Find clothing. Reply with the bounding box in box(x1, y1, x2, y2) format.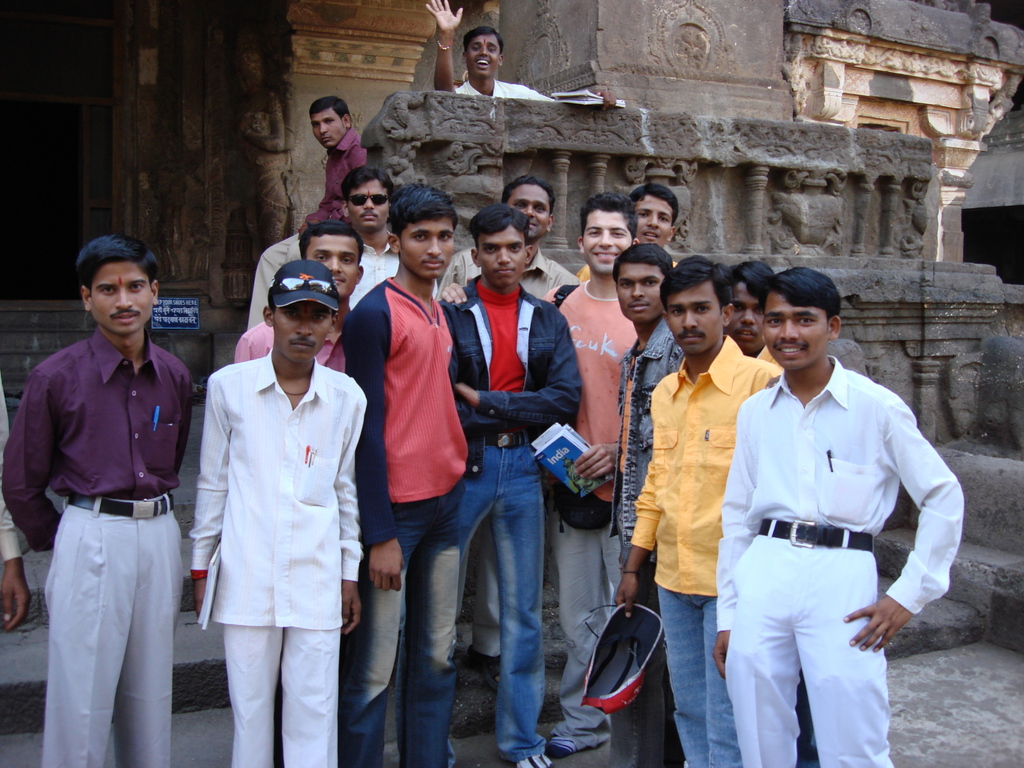
box(239, 317, 349, 371).
